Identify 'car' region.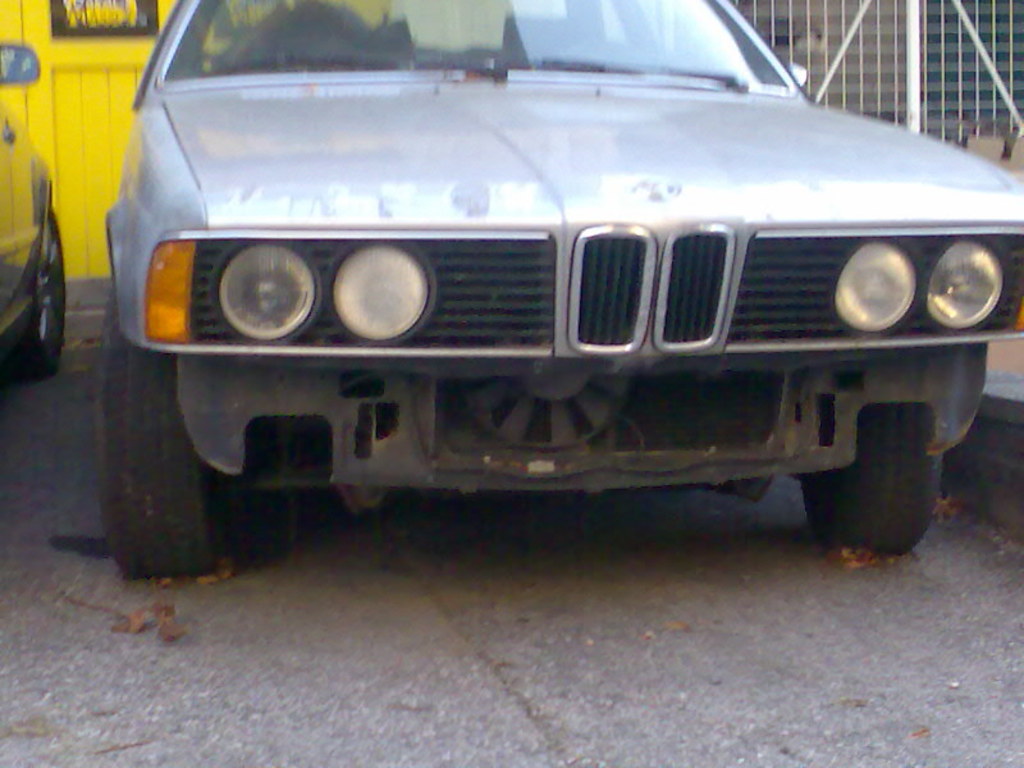
Region: <bbox>0, 40, 68, 380</bbox>.
